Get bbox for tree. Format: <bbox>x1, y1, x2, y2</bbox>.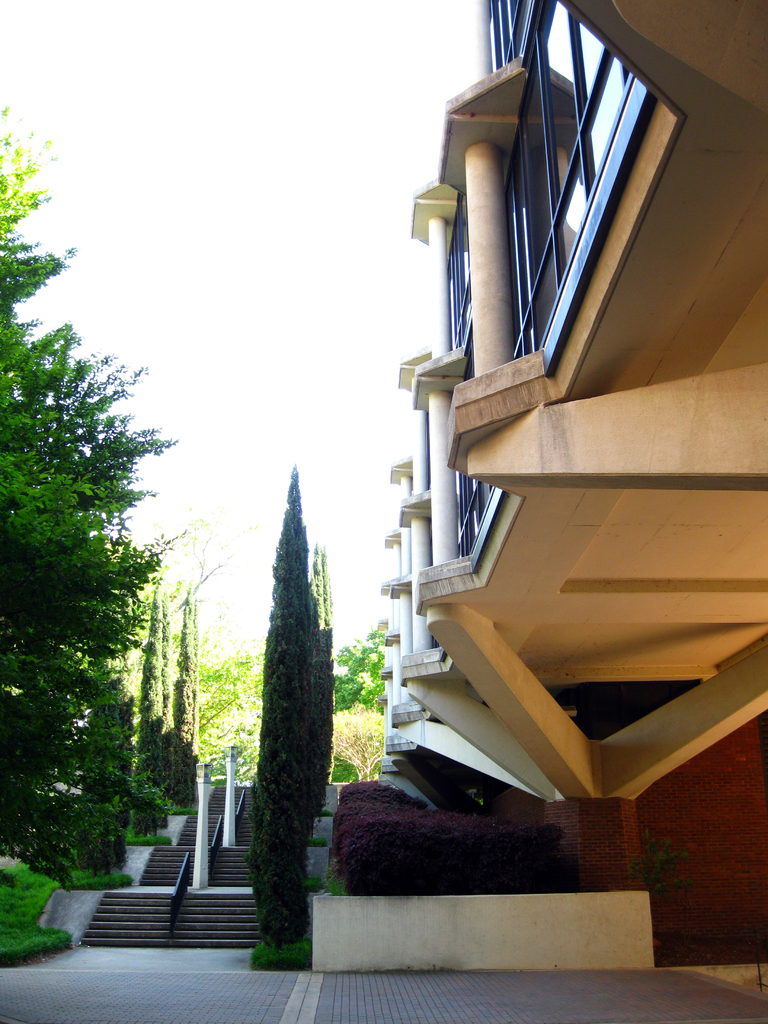
<bbox>312, 548, 340, 828</bbox>.
